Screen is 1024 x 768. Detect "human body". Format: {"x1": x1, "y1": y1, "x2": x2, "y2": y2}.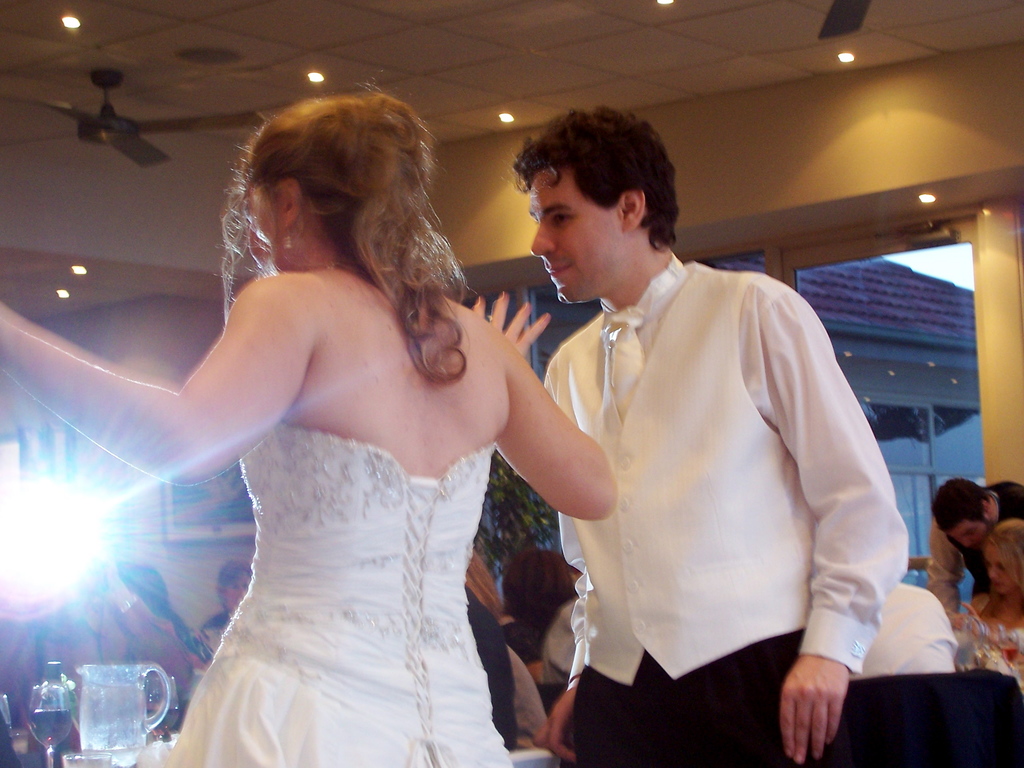
{"x1": 938, "y1": 589, "x2": 1023, "y2": 708}.
